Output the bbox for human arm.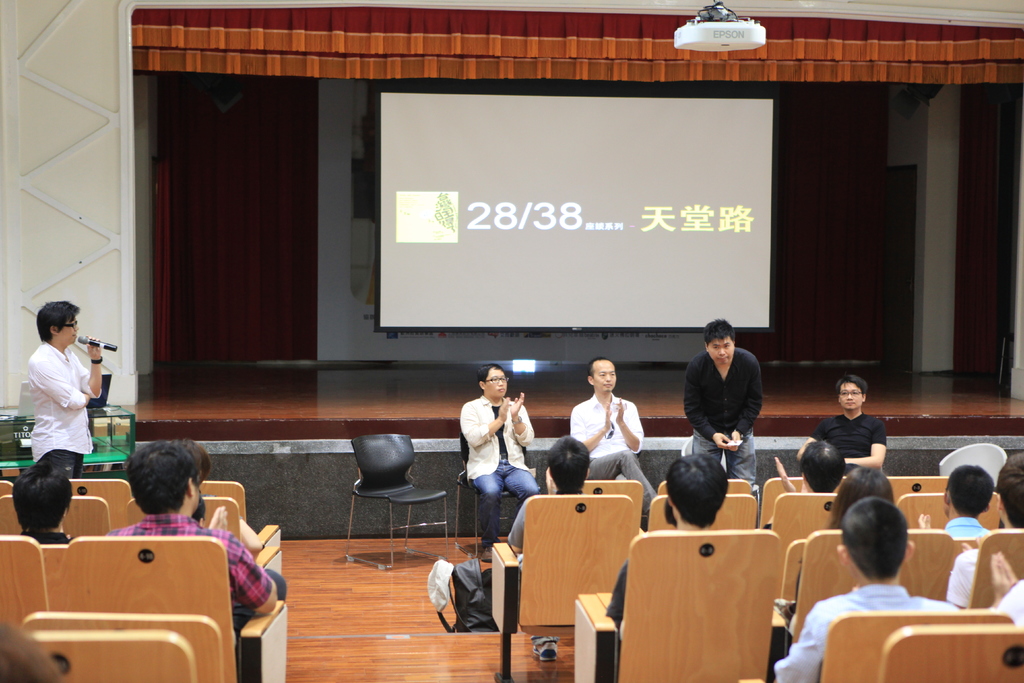
box(756, 589, 845, 682).
